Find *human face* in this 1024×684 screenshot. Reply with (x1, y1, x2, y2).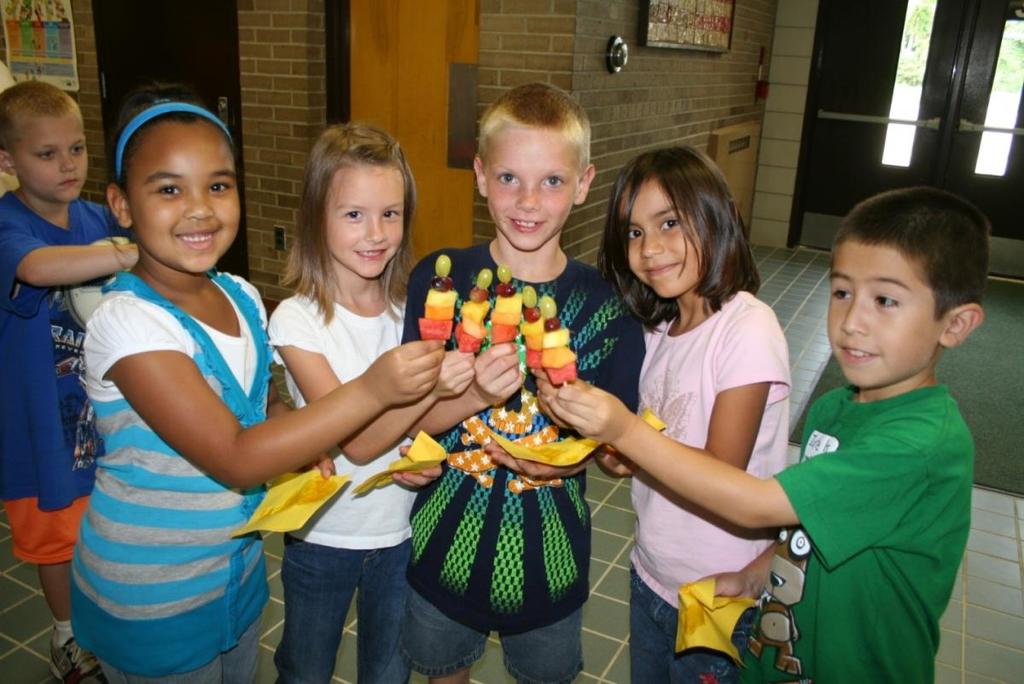
(328, 157, 405, 280).
